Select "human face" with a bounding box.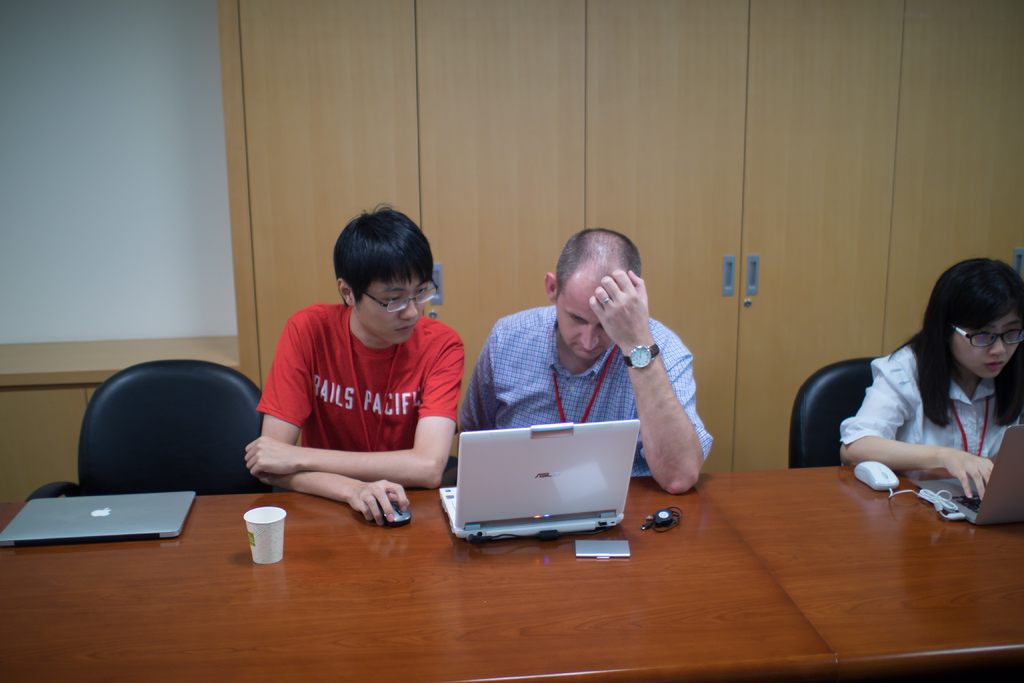
<bbox>948, 306, 1023, 379</bbox>.
